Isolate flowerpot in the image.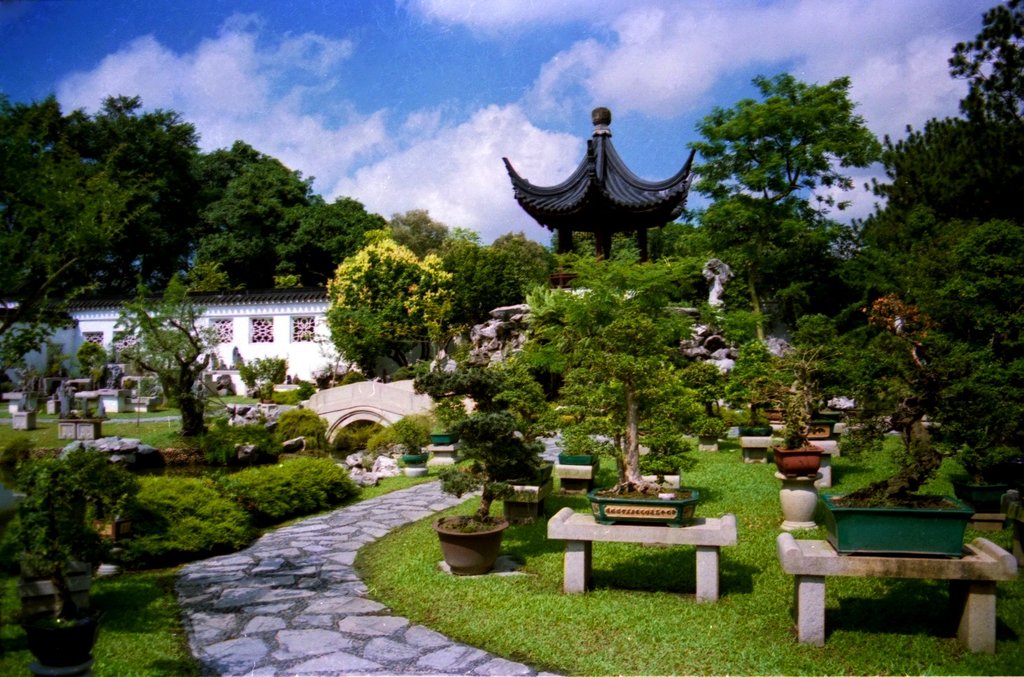
Isolated region: bbox(434, 512, 514, 581).
